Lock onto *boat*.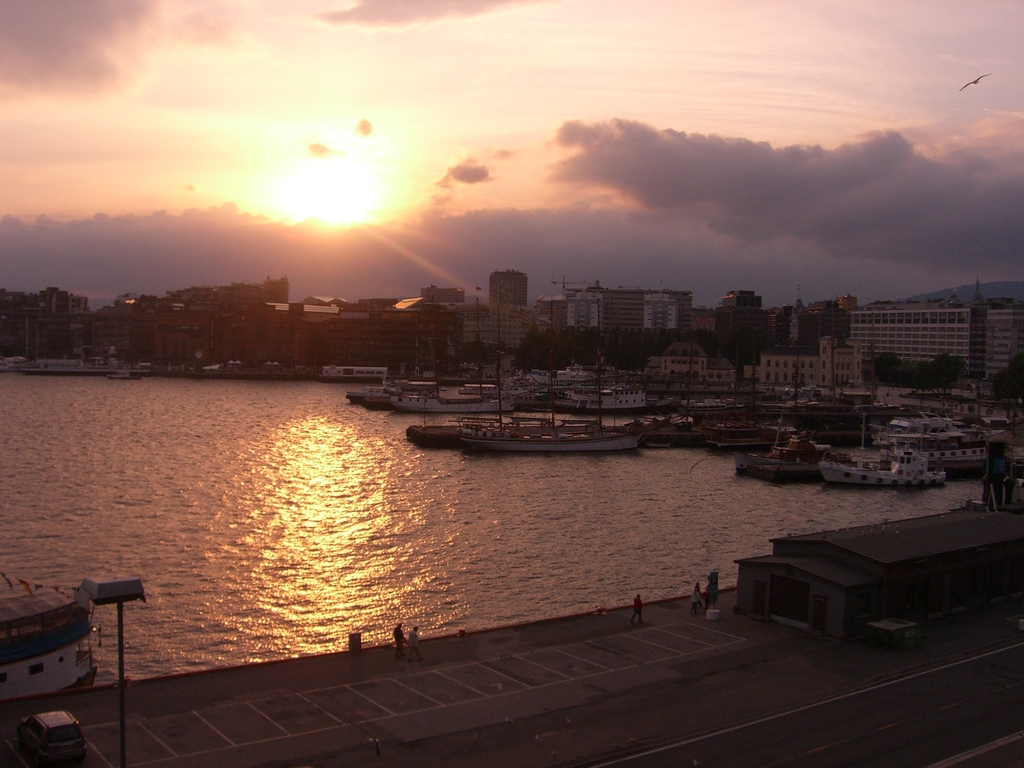
Locked: (380, 384, 516, 417).
